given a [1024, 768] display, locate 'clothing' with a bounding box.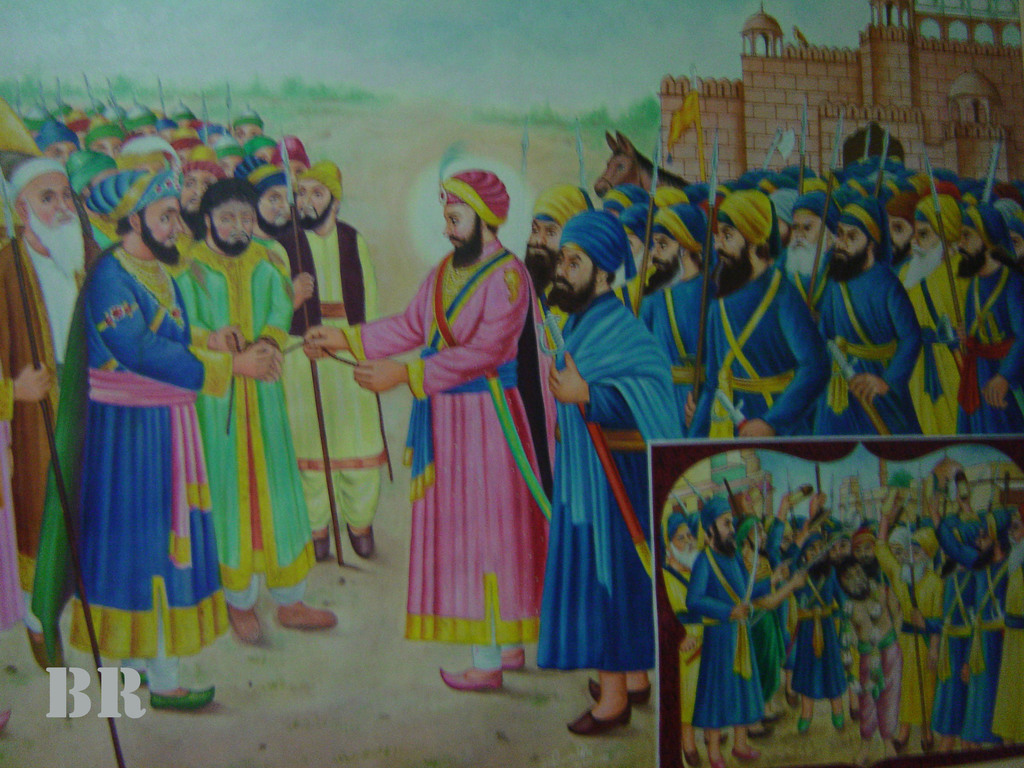
Located: 538/286/685/675.
